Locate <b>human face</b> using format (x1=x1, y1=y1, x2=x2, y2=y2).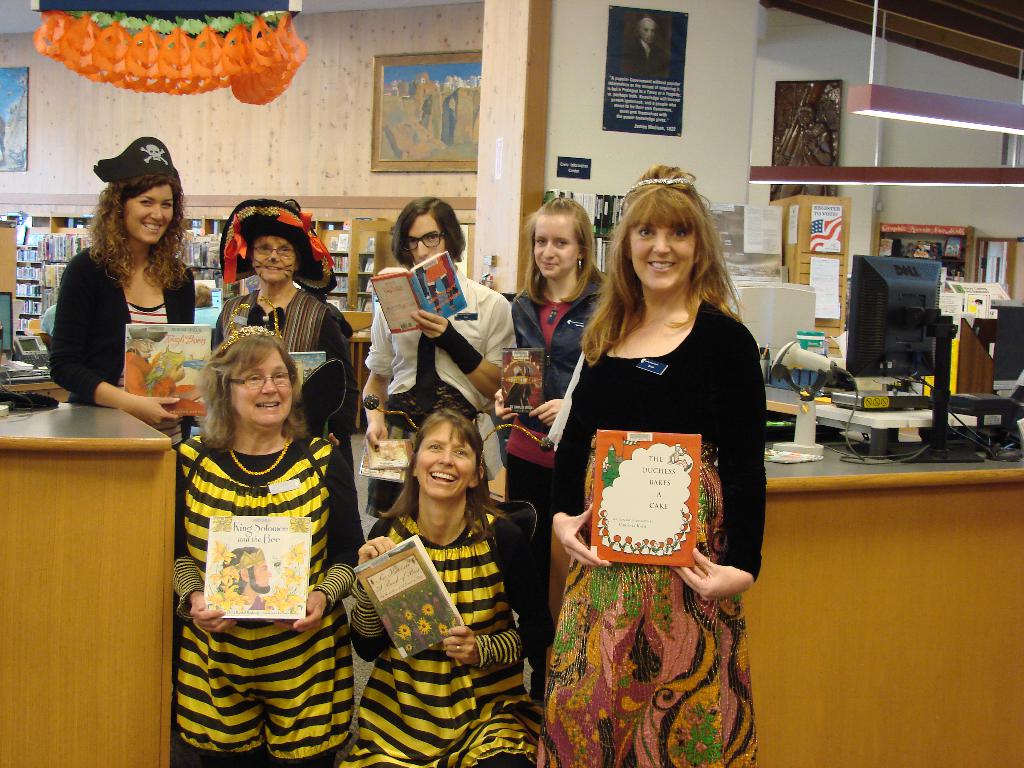
(x1=411, y1=220, x2=445, y2=264).
